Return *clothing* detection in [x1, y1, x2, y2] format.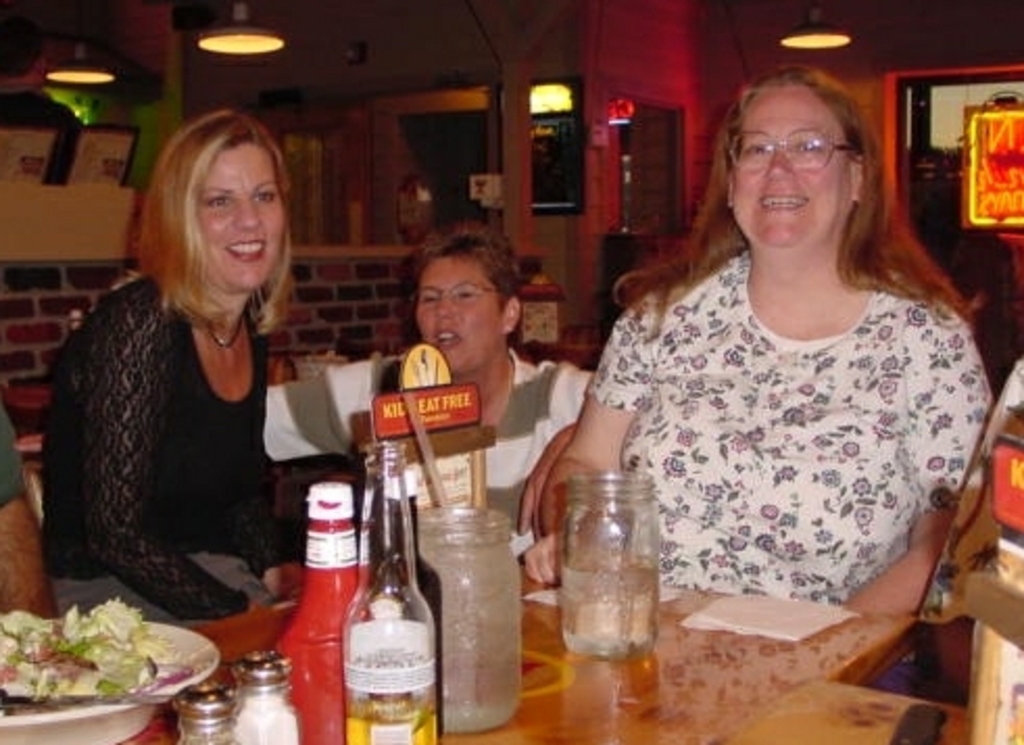
[482, 351, 590, 566].
